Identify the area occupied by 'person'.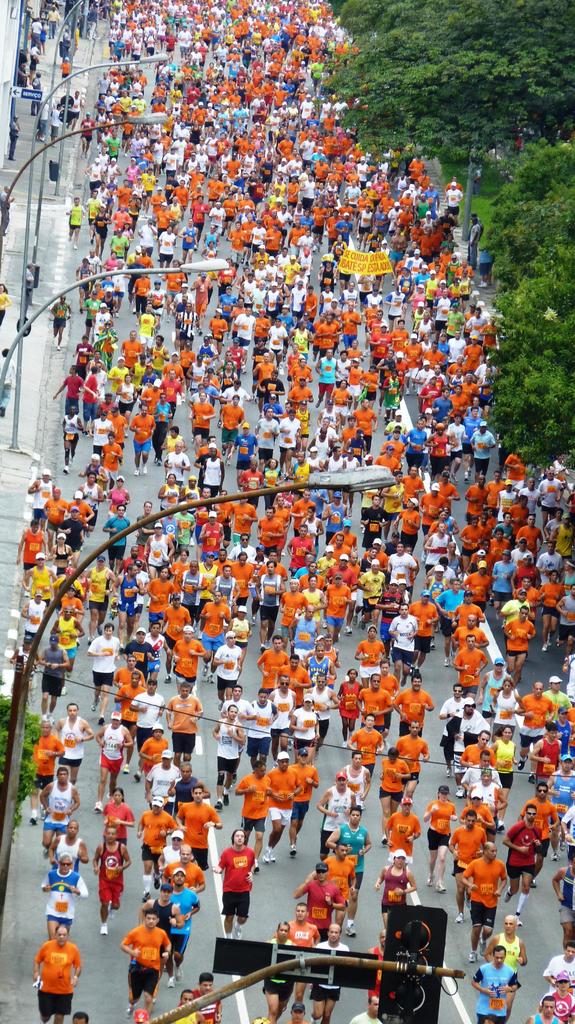
Area: Rect(233, 424, 257, 484).
